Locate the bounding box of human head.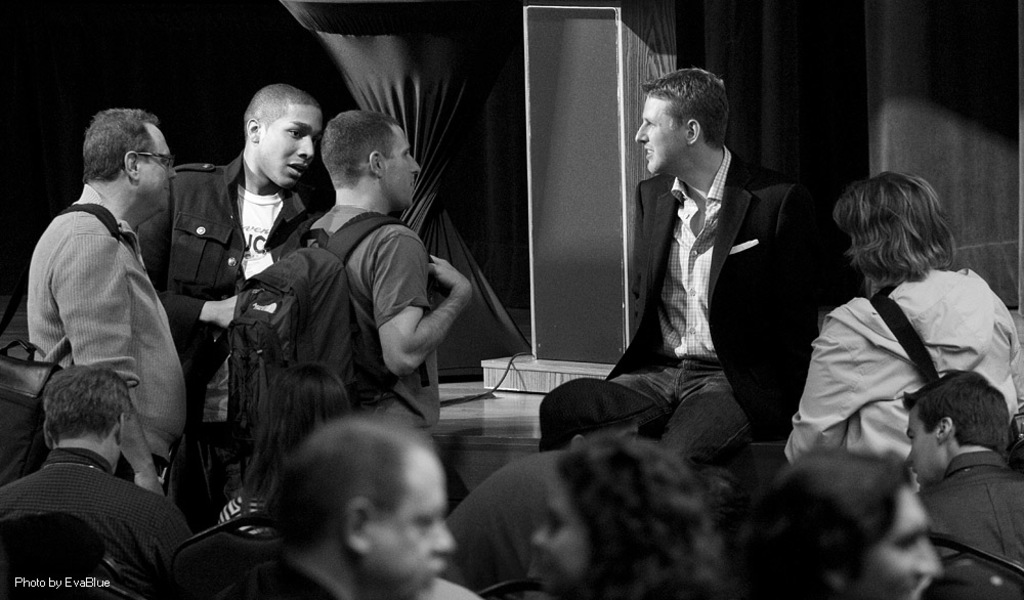
Bounding box: box=[261, 358, 362, 465].
